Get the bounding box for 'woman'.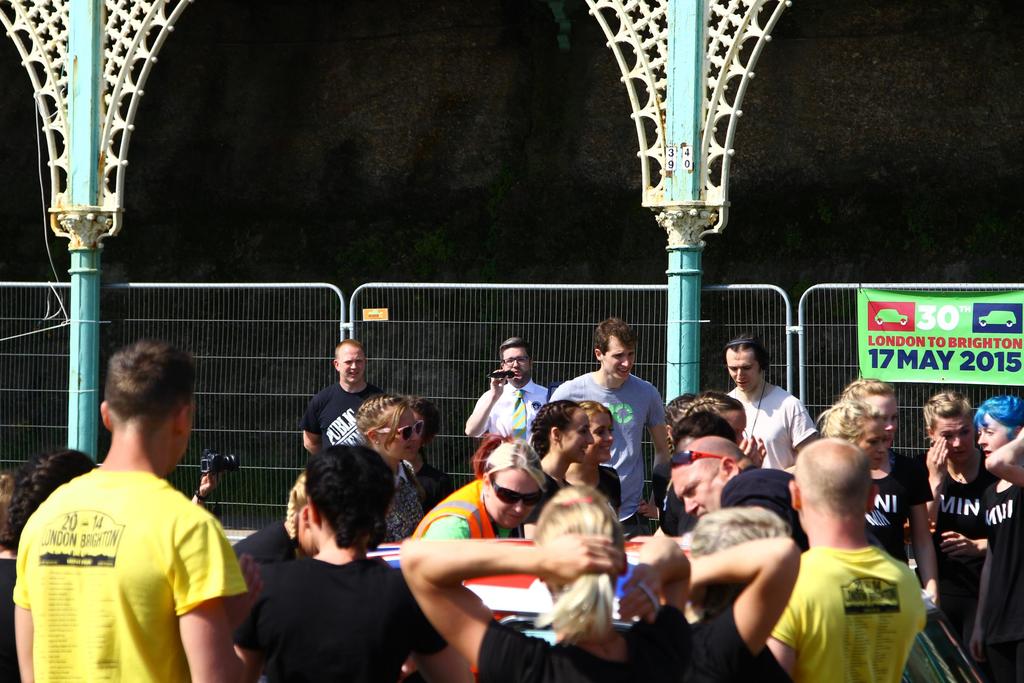
x1=970, y1=395, x2=1023, y2=682.
